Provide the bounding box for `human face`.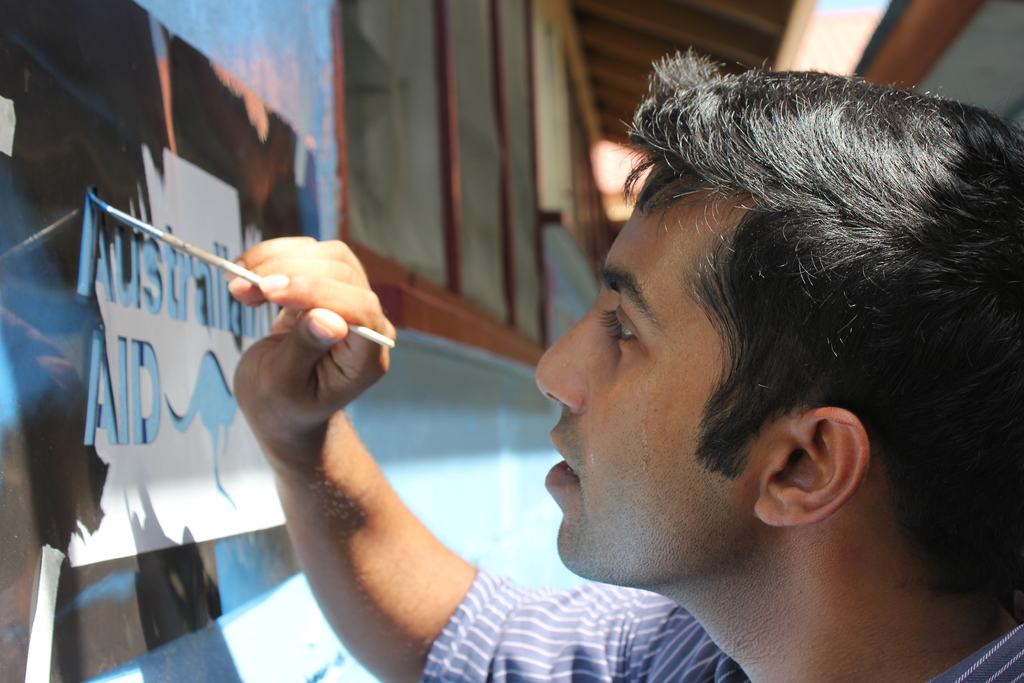
532 160 756 588.
